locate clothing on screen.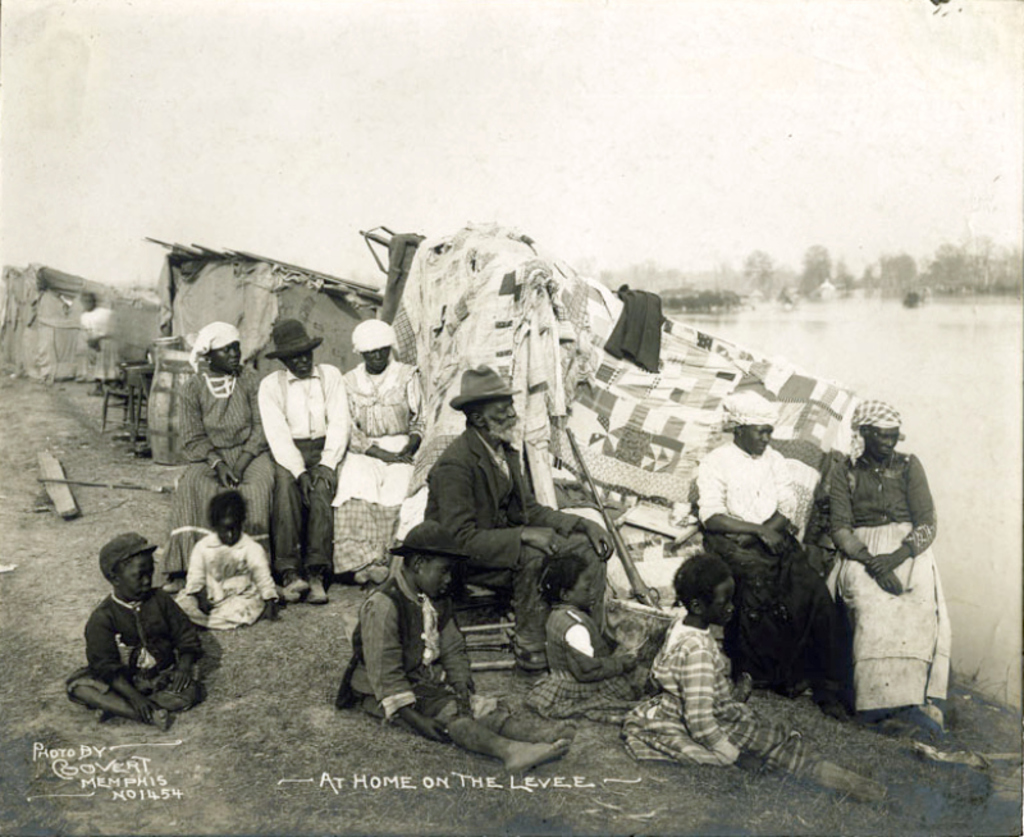
On screen at region(622, 614, 790, 768).
